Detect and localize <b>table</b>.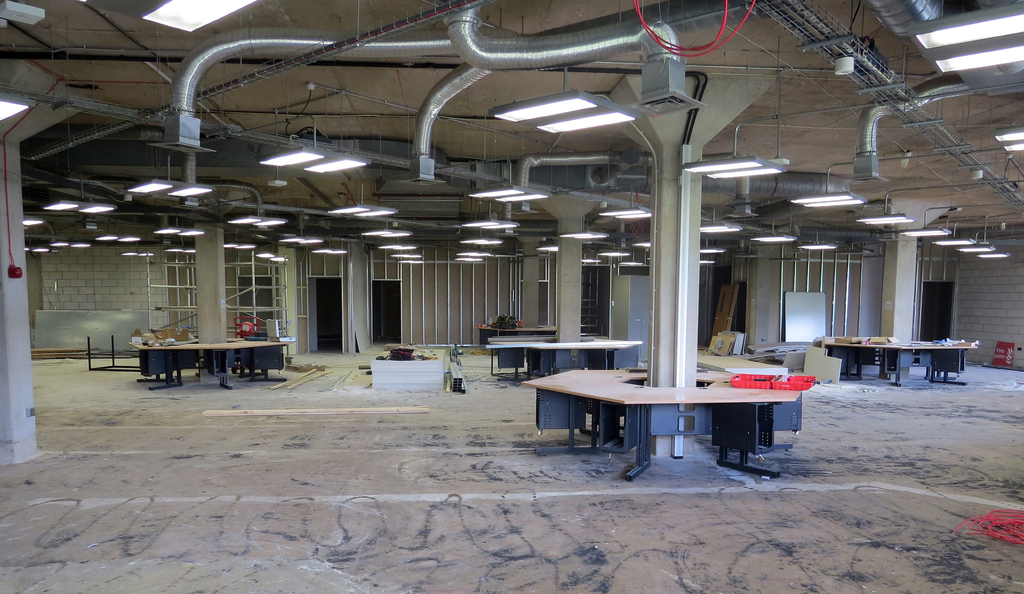
Localized at [487, 339, 641, 381].
